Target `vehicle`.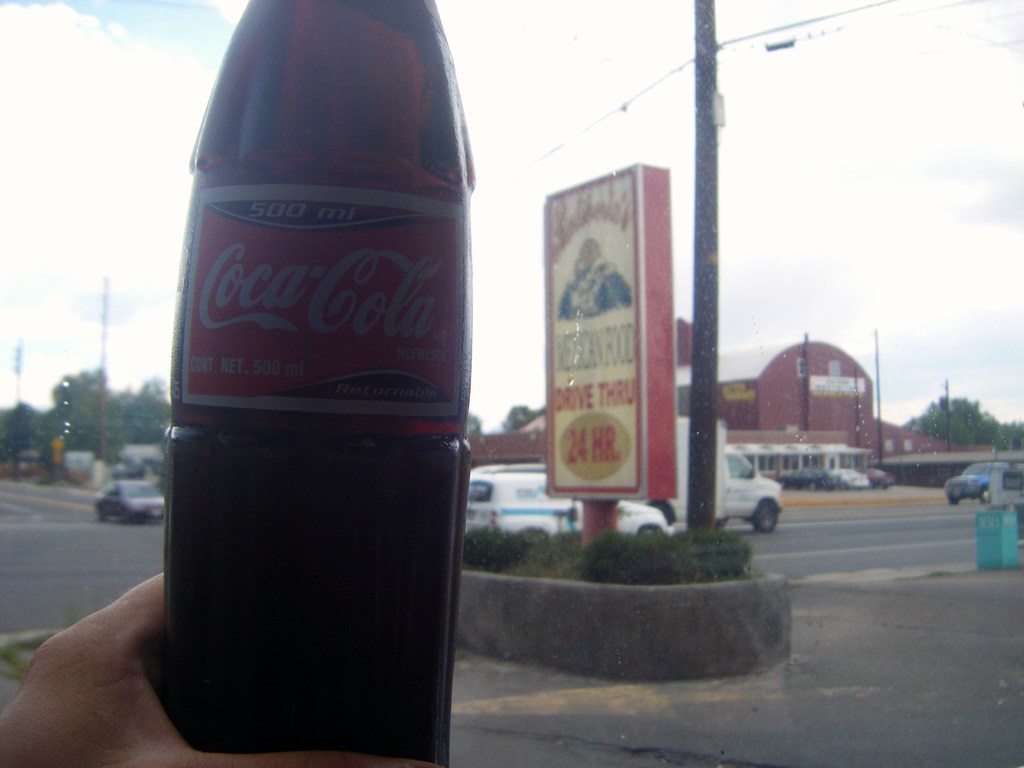
Target region: region(865, 466, 897, 488).
